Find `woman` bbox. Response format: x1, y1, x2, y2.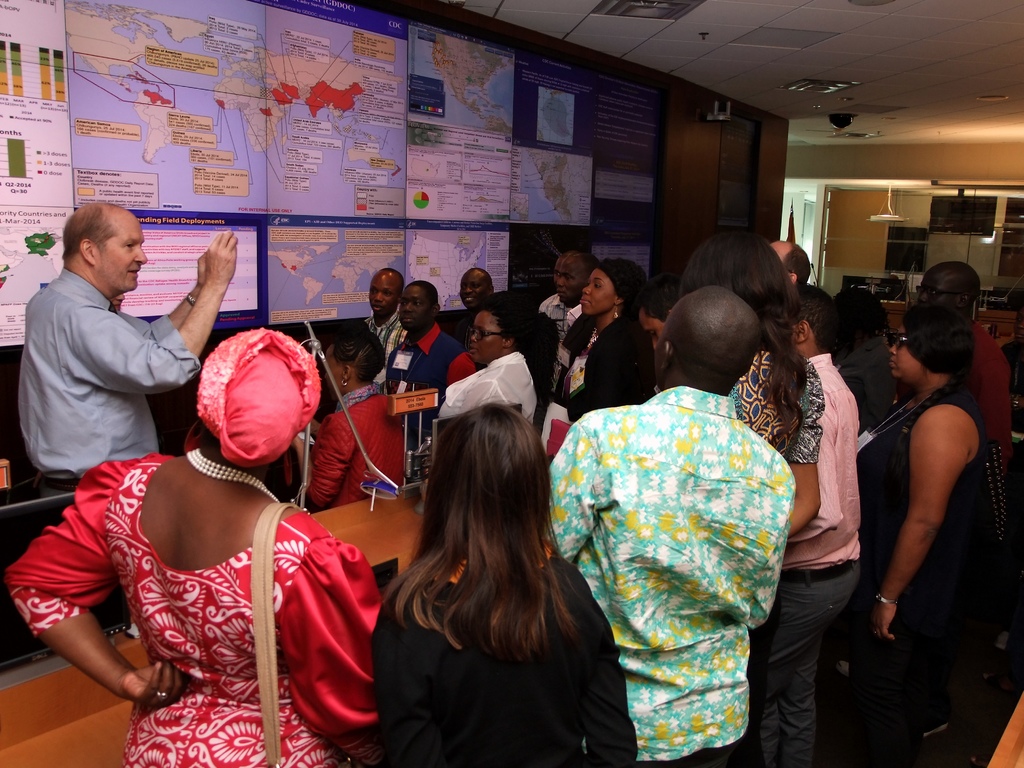
3, 330, 384, 767.
